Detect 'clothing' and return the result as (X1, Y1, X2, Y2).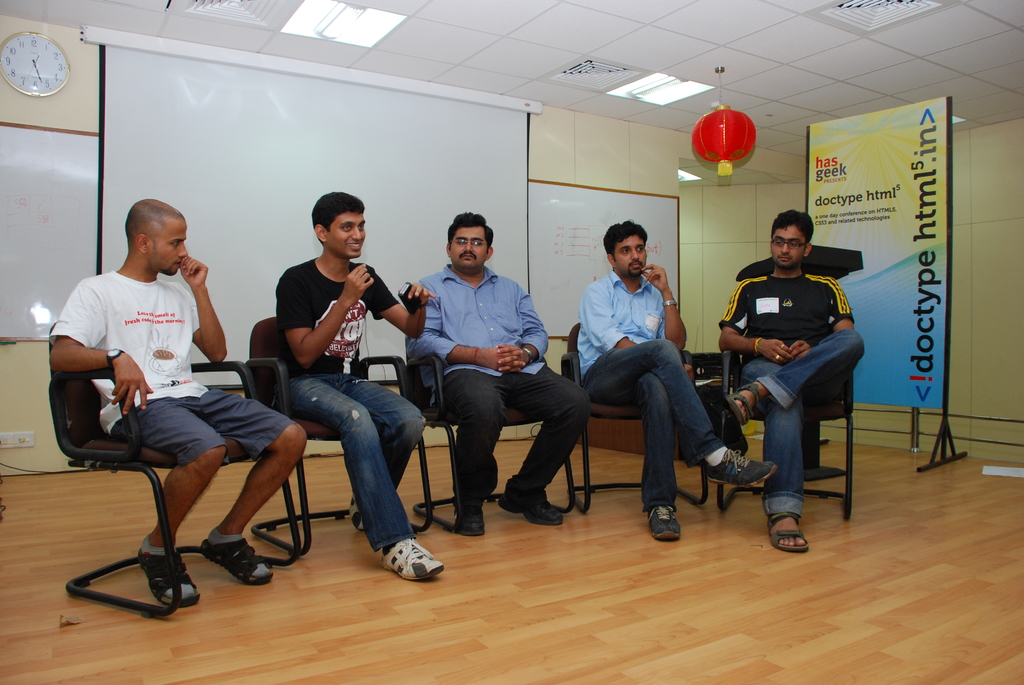
(406, 261, 591, 514).
